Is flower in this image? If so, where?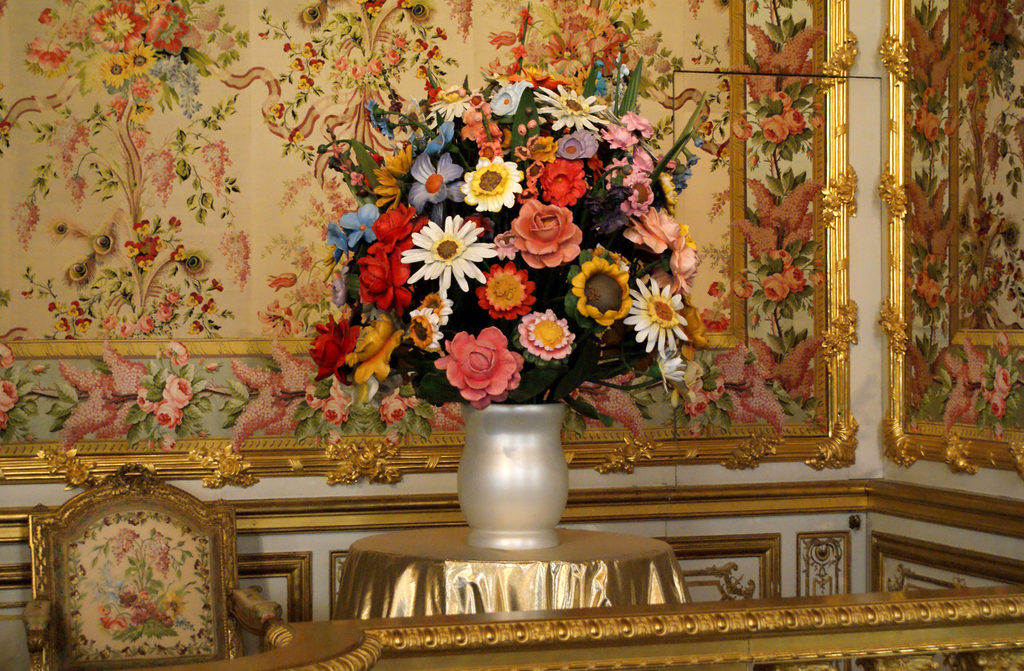
Yes, at [765,88,801,116].
